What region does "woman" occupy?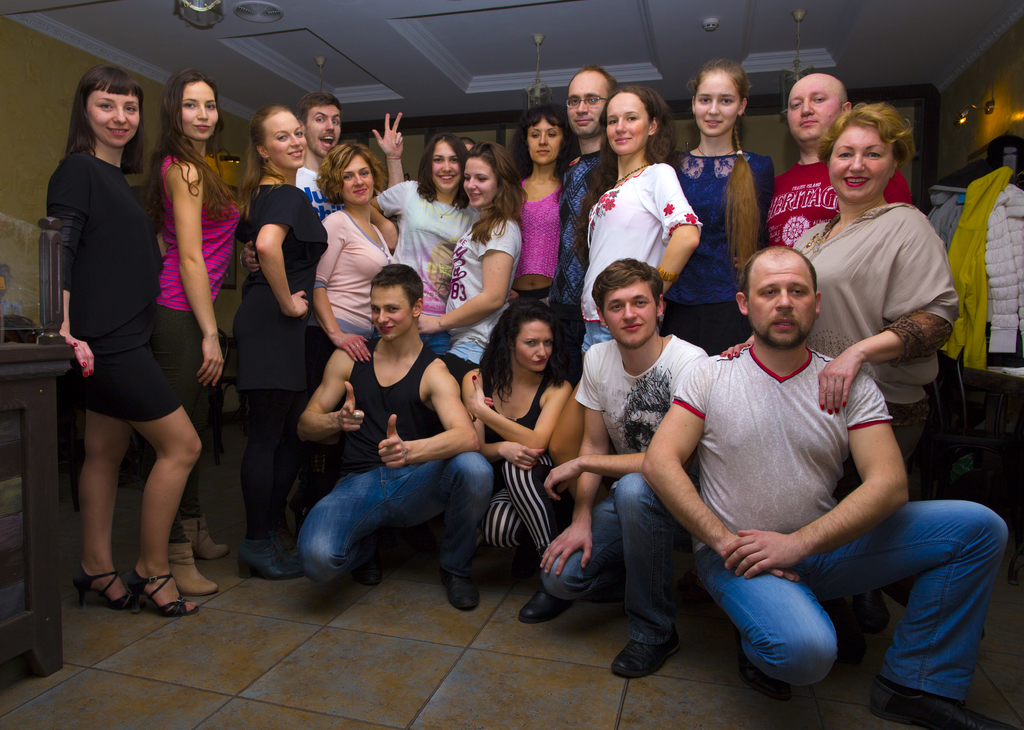
bbox=[129, 72, 245, 595].
